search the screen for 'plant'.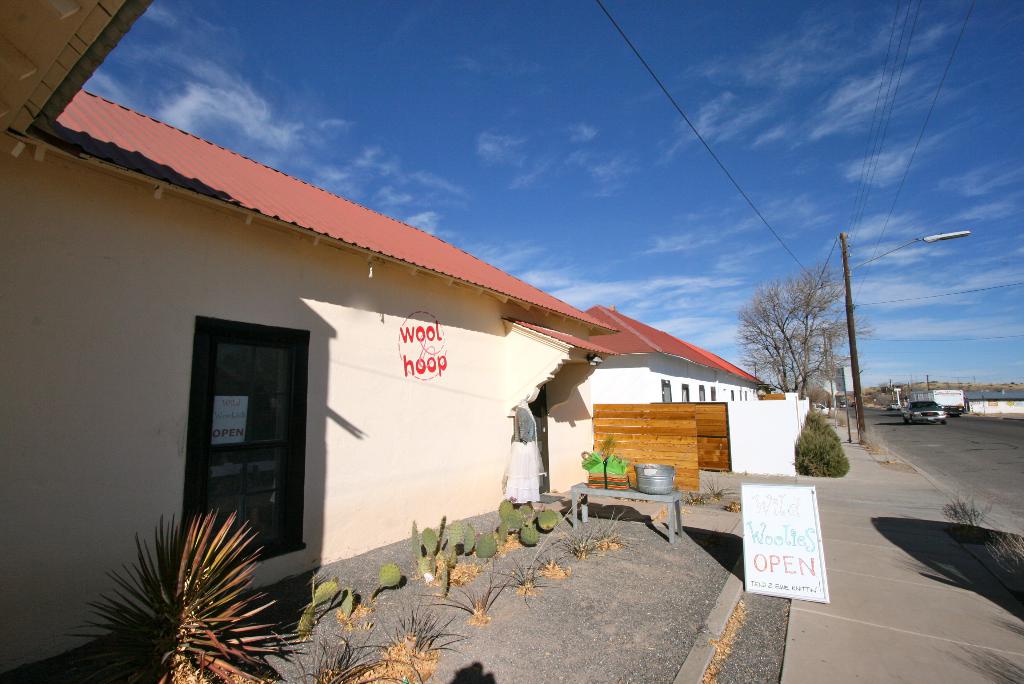
Found at (x1=67, y1=493, x2=329, y2=683).
